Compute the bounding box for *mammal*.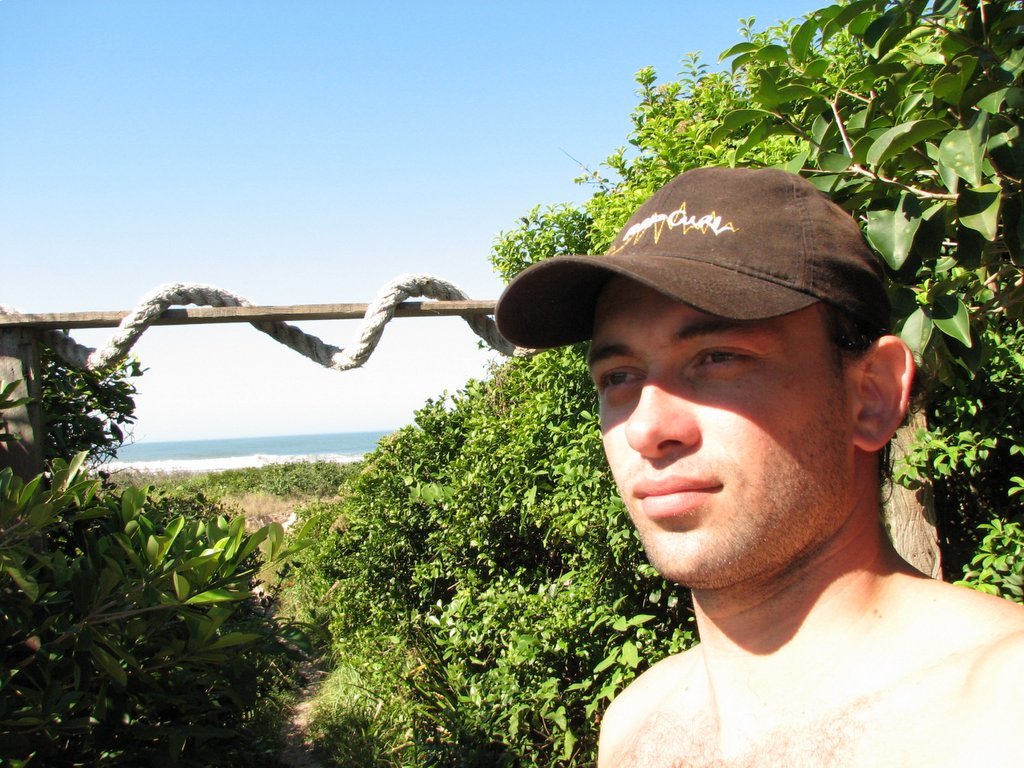
499 171 1020 767.
